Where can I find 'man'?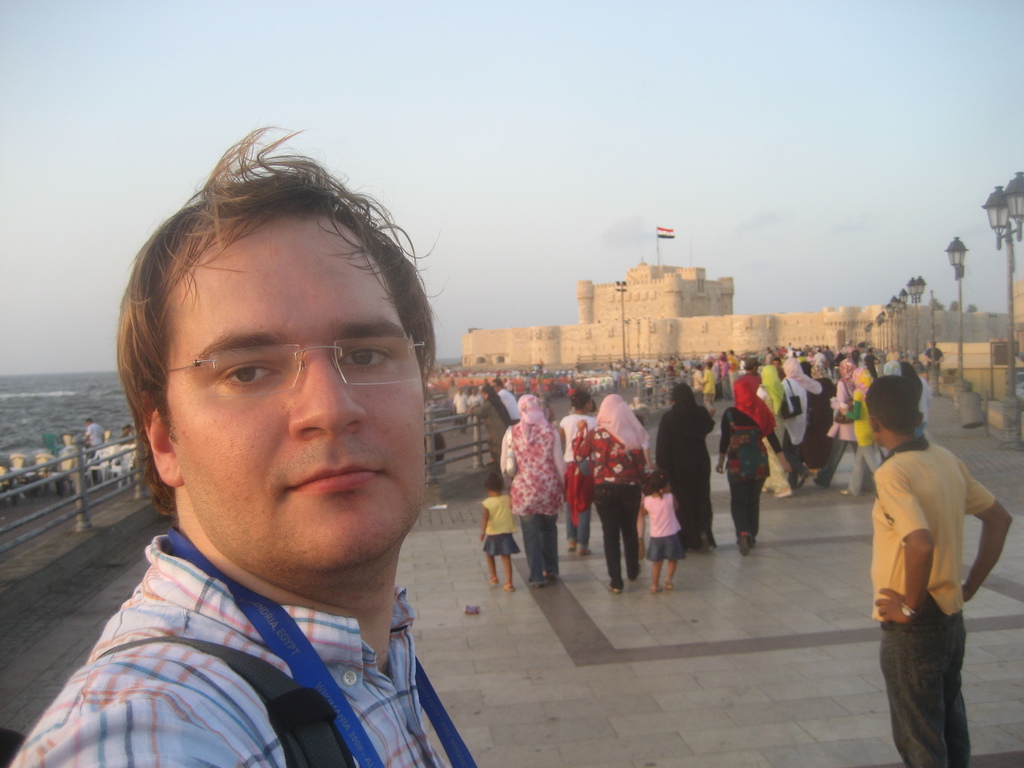
You can find it at [left=499, top=380, right=523, bottom=419].
